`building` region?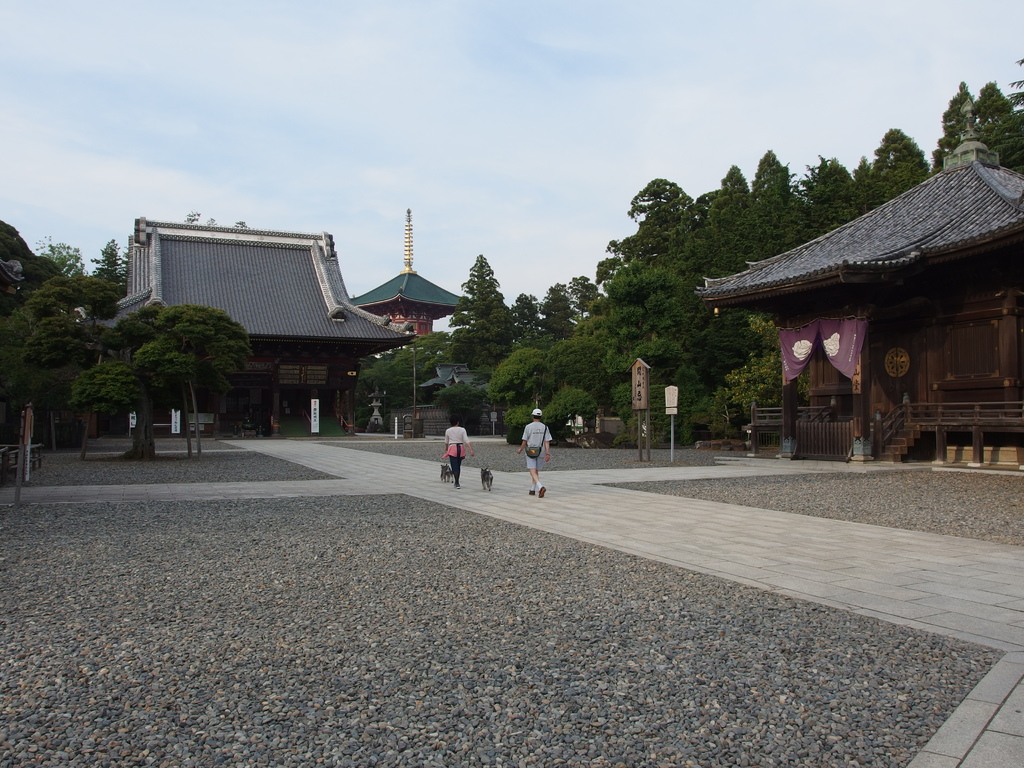
[692,101,1023,462]
